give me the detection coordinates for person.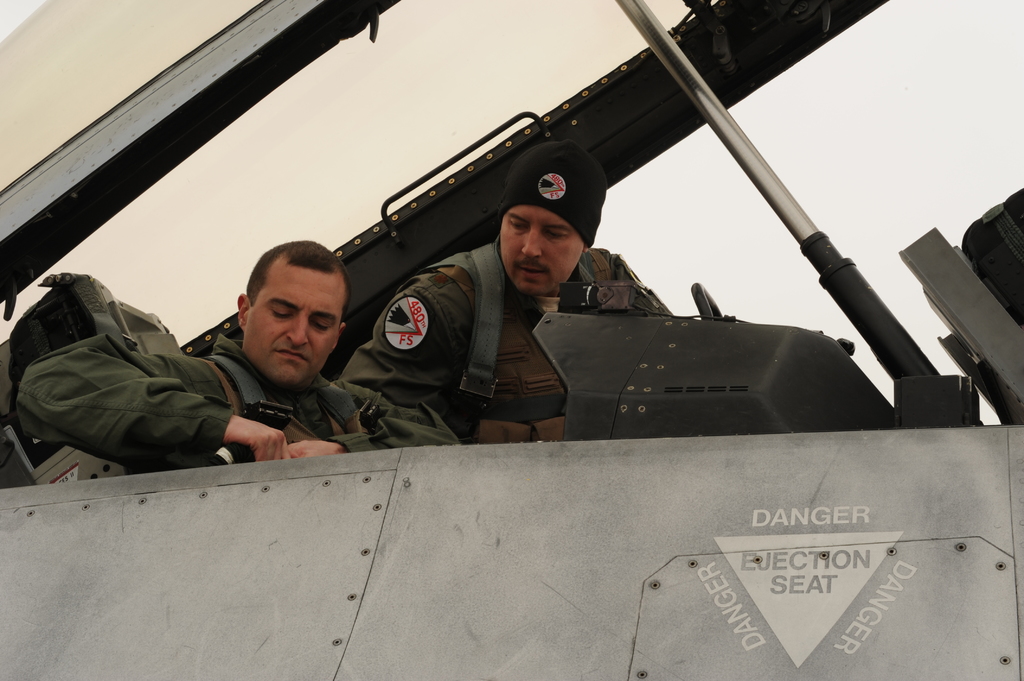
l=330, t=141, r=674, b=451.
